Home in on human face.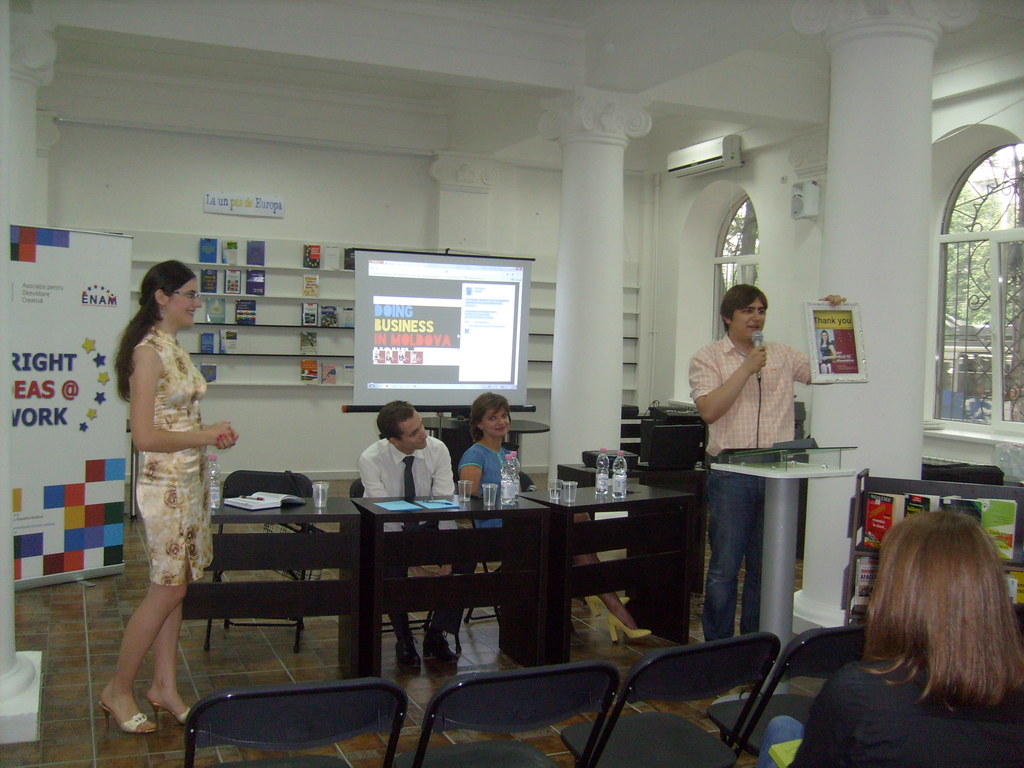
Homed in at select_region(480, 408, 509, 436).
